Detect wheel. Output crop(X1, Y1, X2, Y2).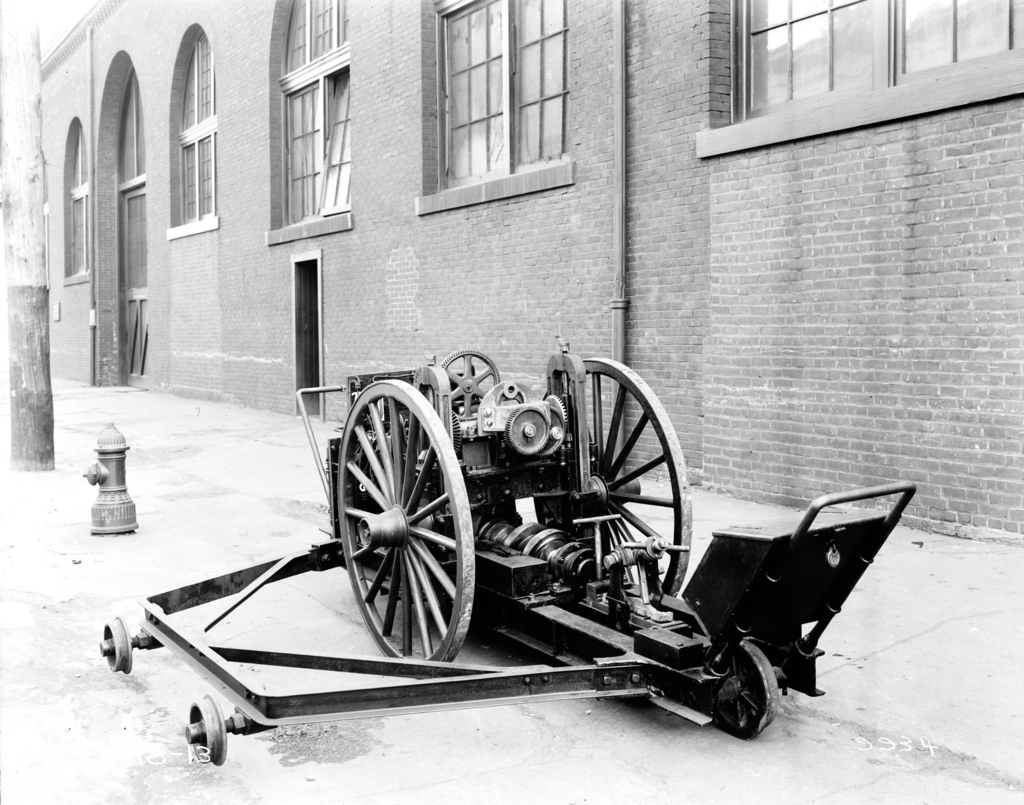
crop(332, 377, 477, 679).
